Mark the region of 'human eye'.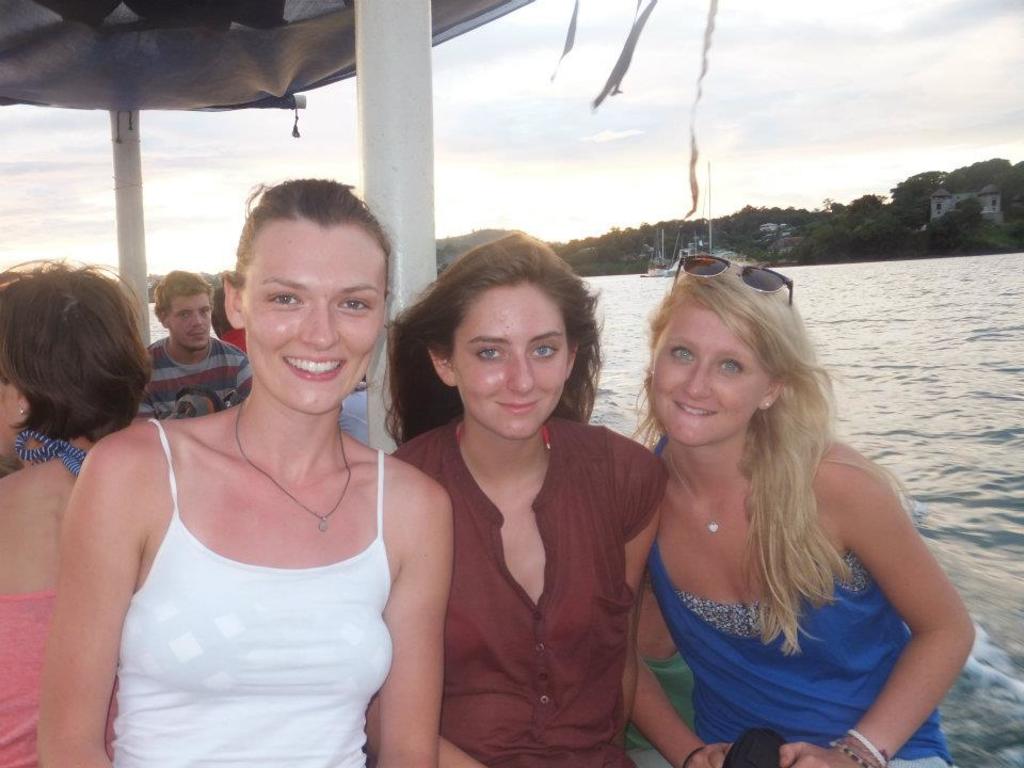
Region: <box>199,311,208,320</box>.
